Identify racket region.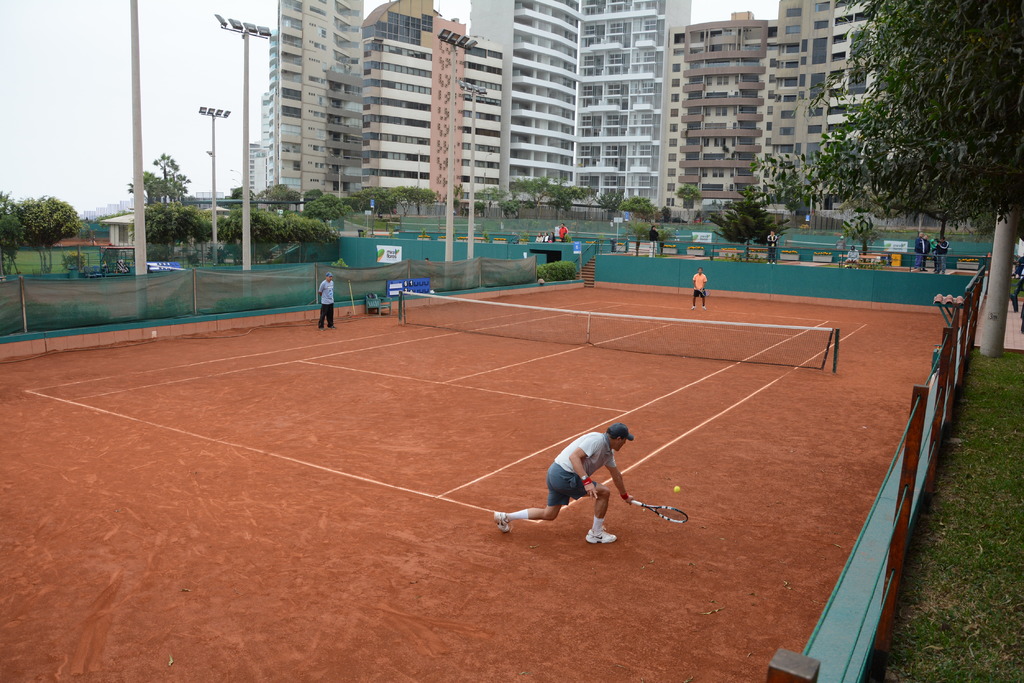
Region: [623, 501, 693, 524].
